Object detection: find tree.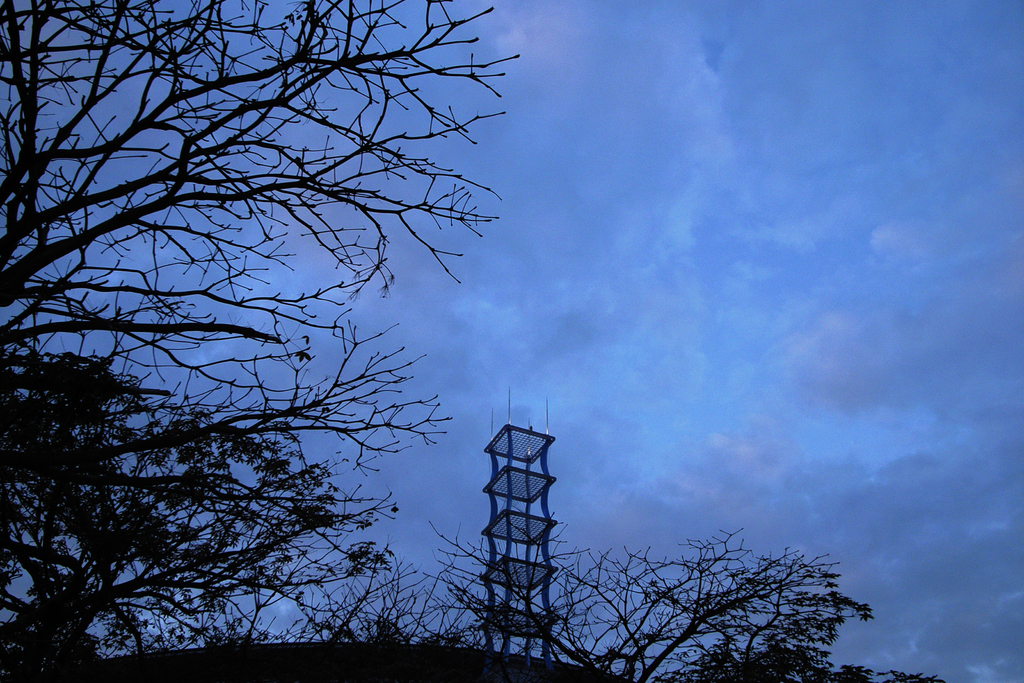
194 531 876 682.
